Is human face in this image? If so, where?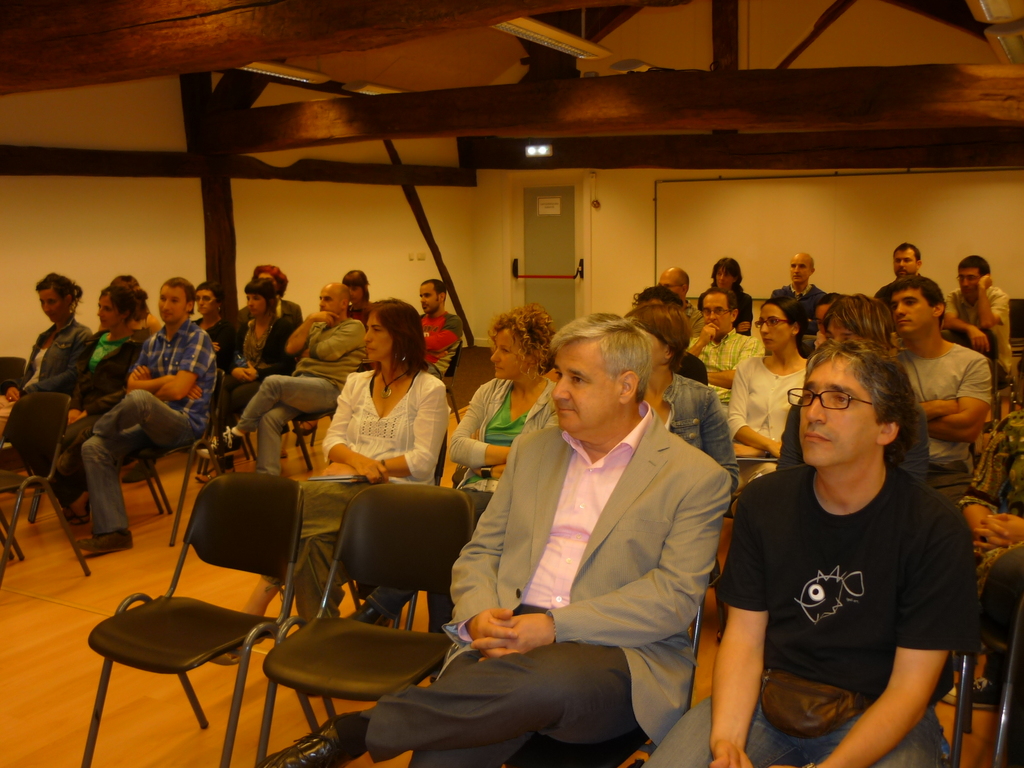
Yes, at (892,252,915,278).
